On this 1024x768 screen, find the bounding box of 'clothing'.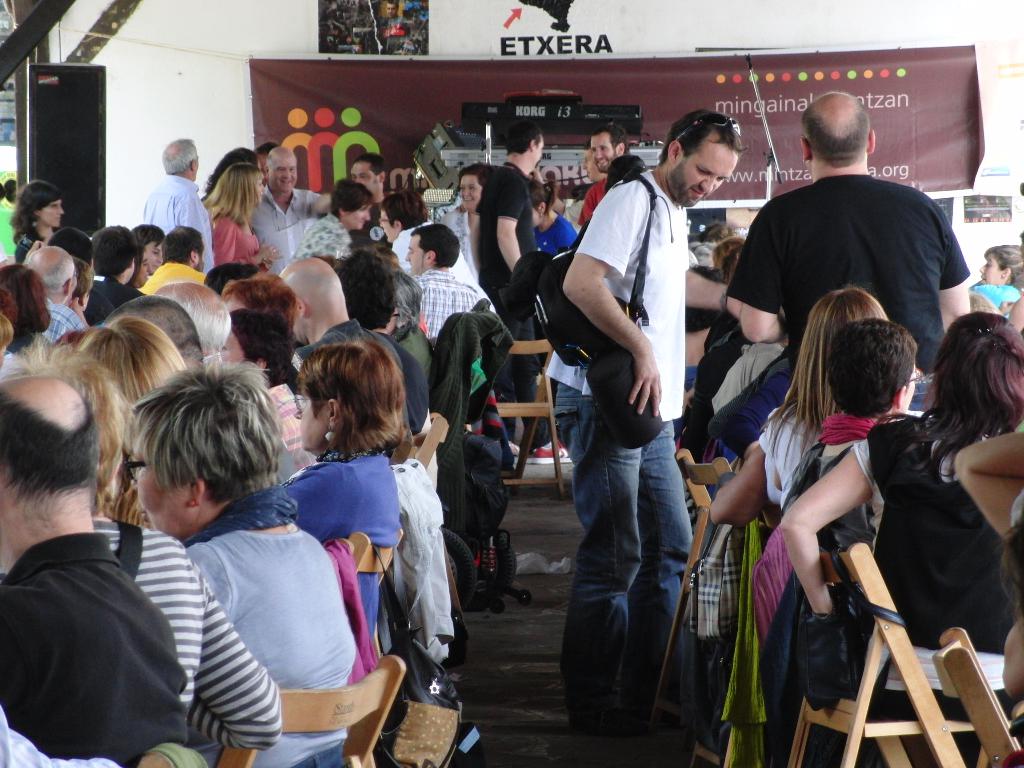
Bounding box: [left=364, top=326, right=424, bottom=434].
